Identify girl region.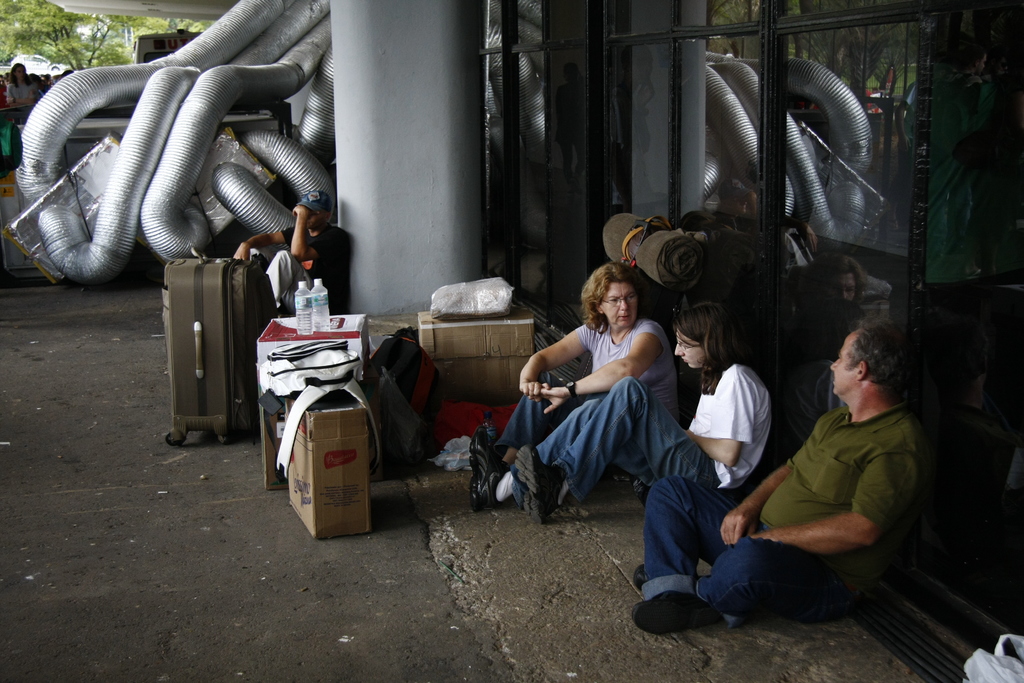
Region: select_region(467, 304, 771, 524).
